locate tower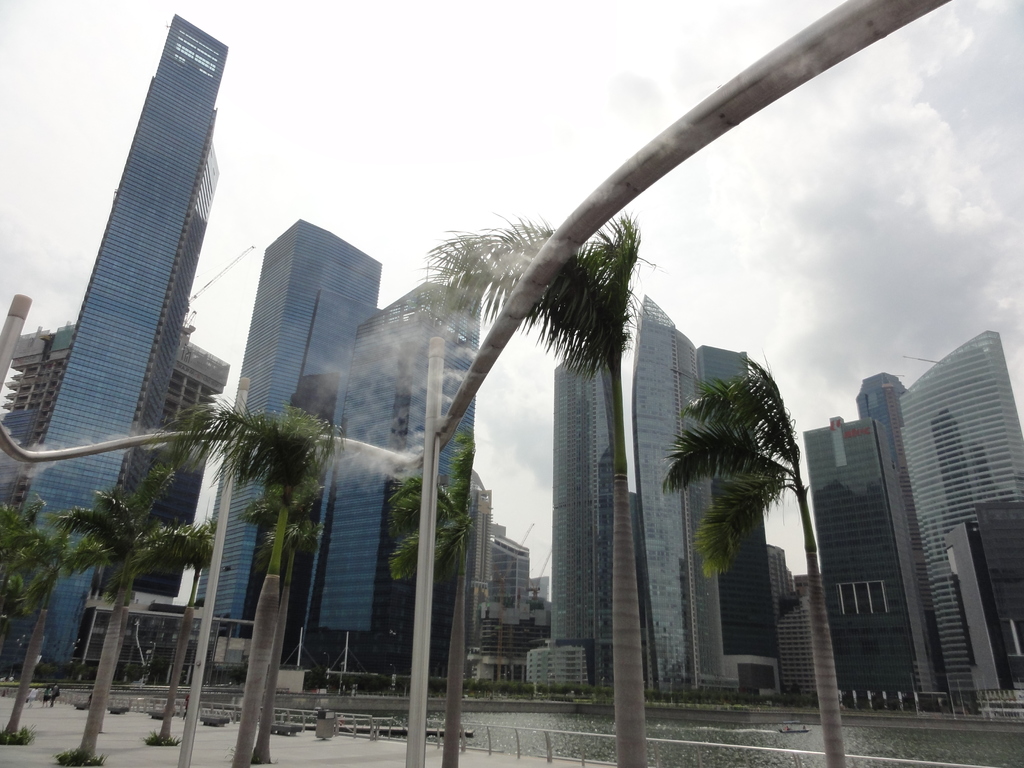
detection(195, 216, 380, 687)
